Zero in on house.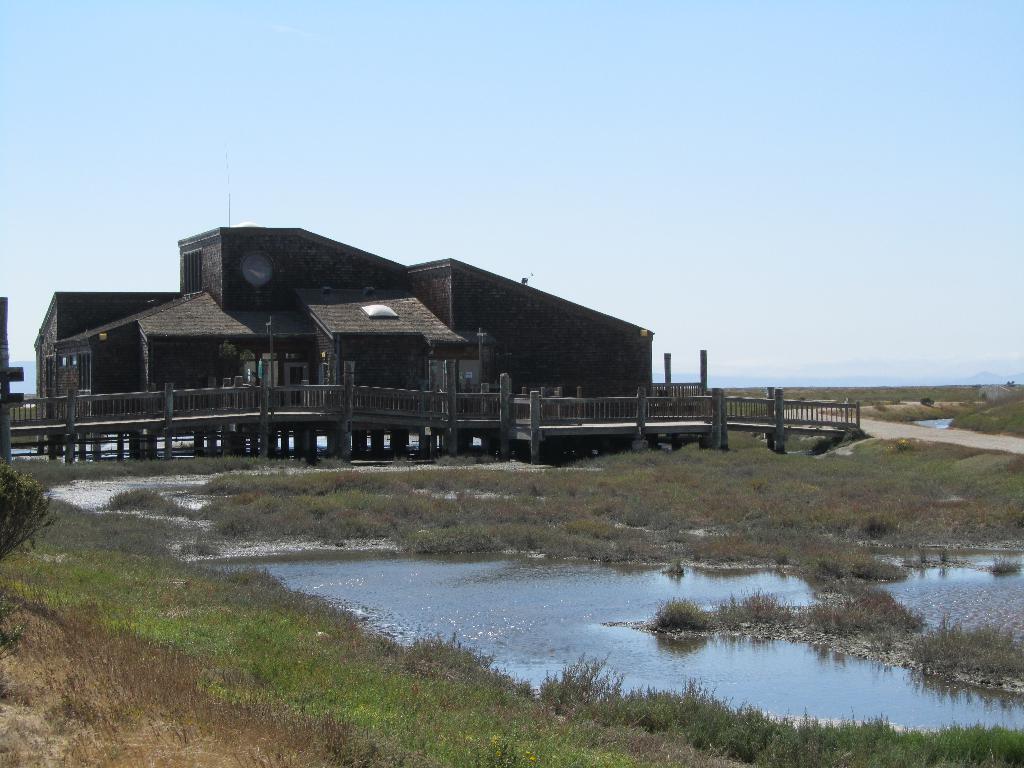
Zeroed in: 29 227 655 426.
